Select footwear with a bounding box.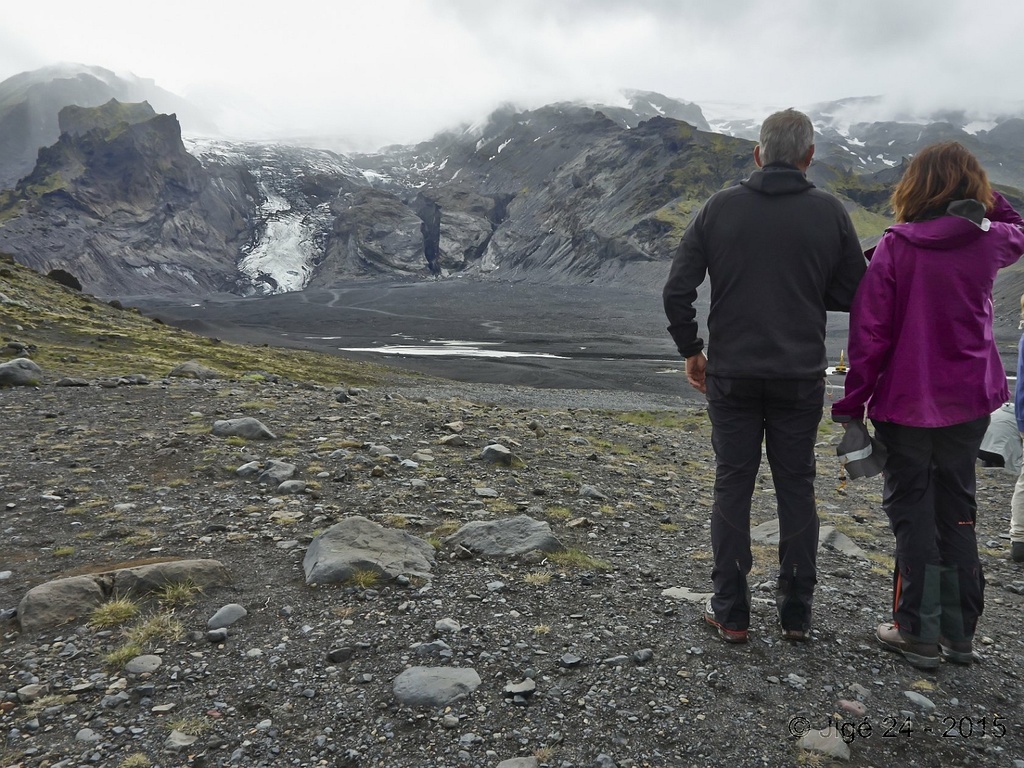
779/605/804/640.
